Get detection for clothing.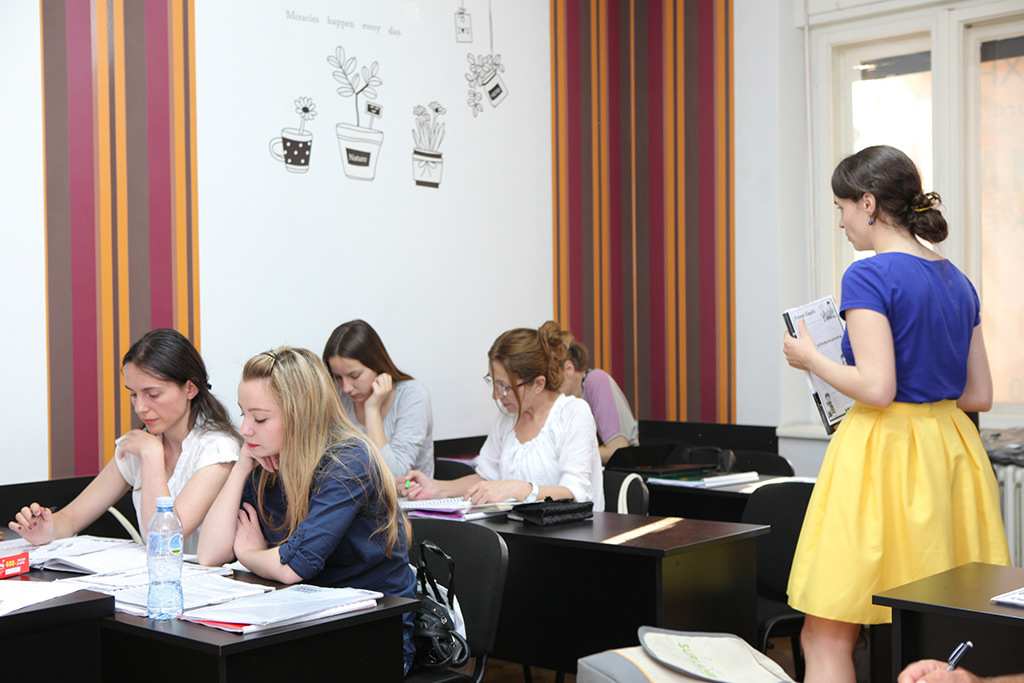
Detection: [x1=116, y1=412, x2=240, y2=556].
